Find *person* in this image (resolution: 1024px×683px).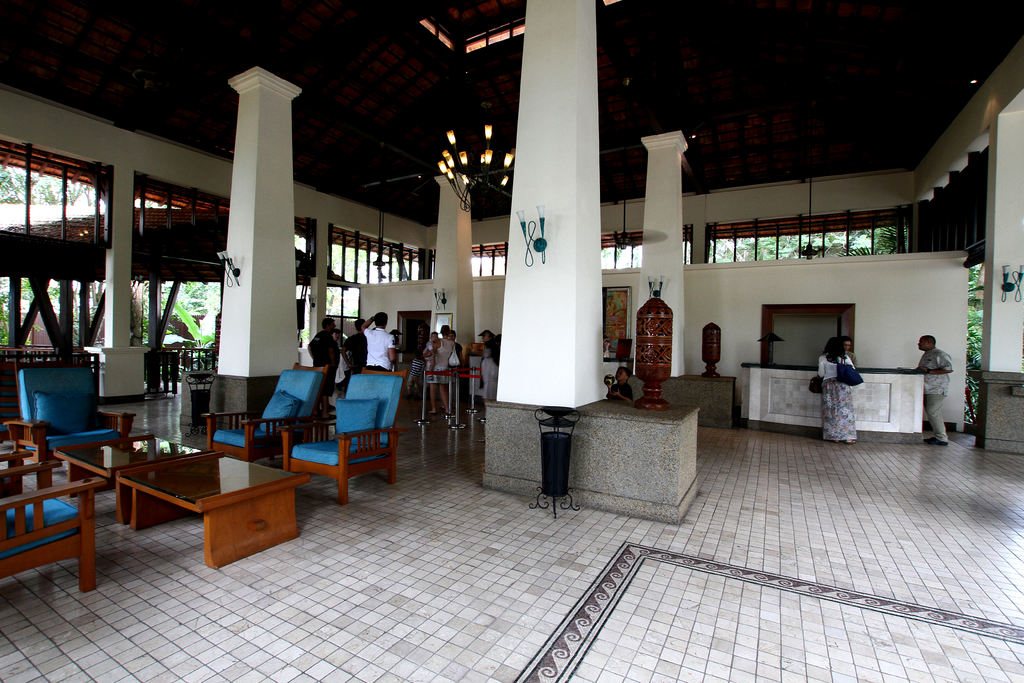
Rect(358, 309, 400, 372).
